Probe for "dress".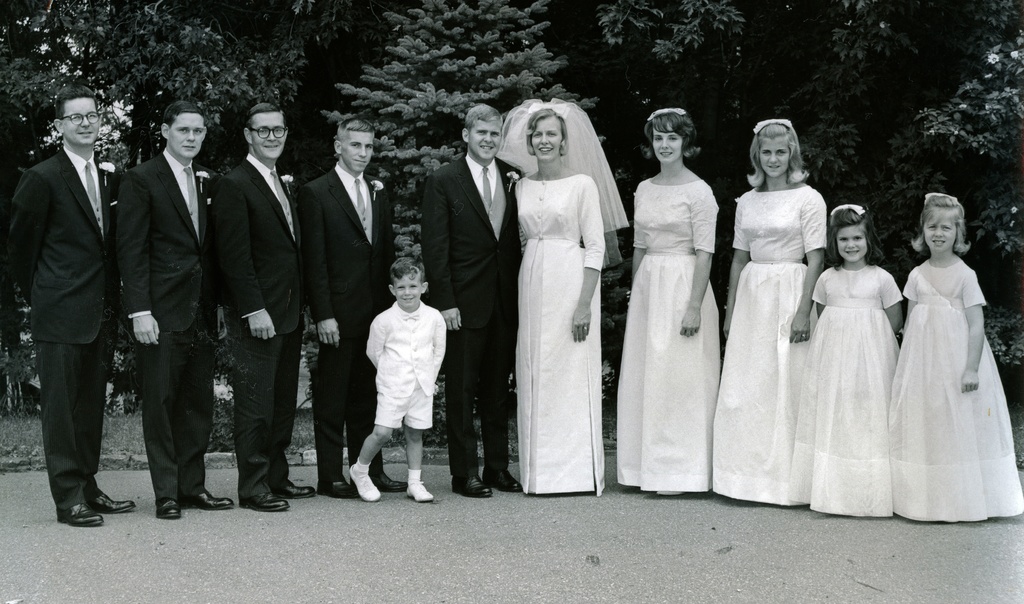
Probe result: x1=699 y1=172 x2=826 y2=500.
